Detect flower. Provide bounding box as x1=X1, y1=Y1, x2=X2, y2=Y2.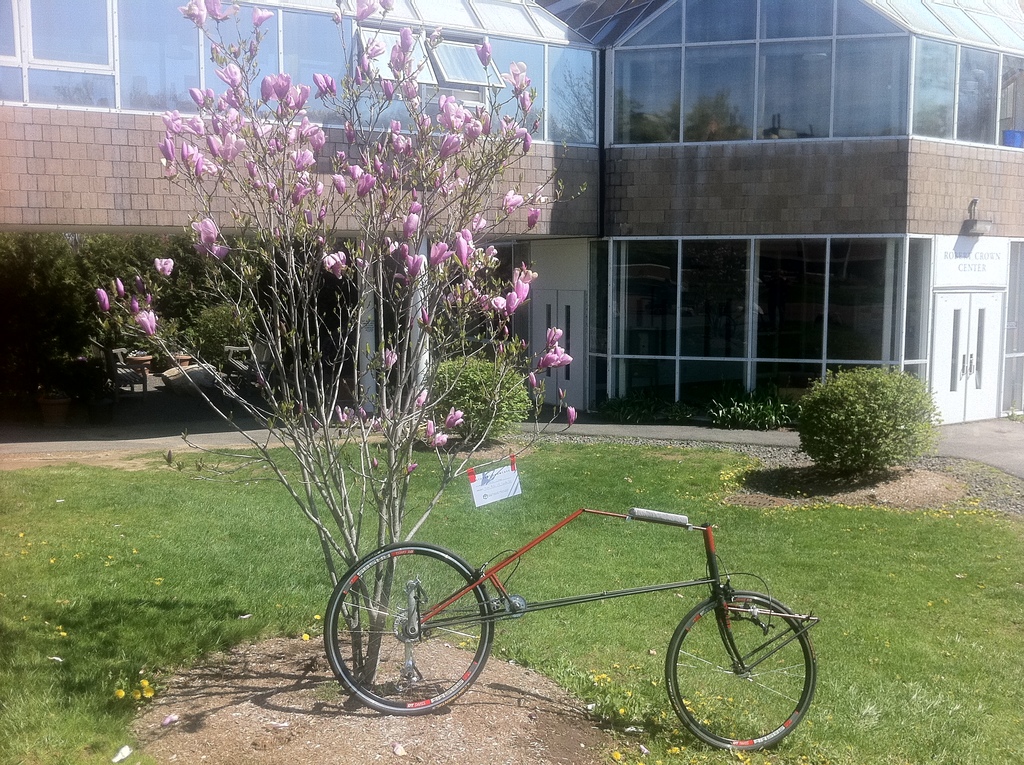
x1=525, y1=368, x2=539, y2=392.
